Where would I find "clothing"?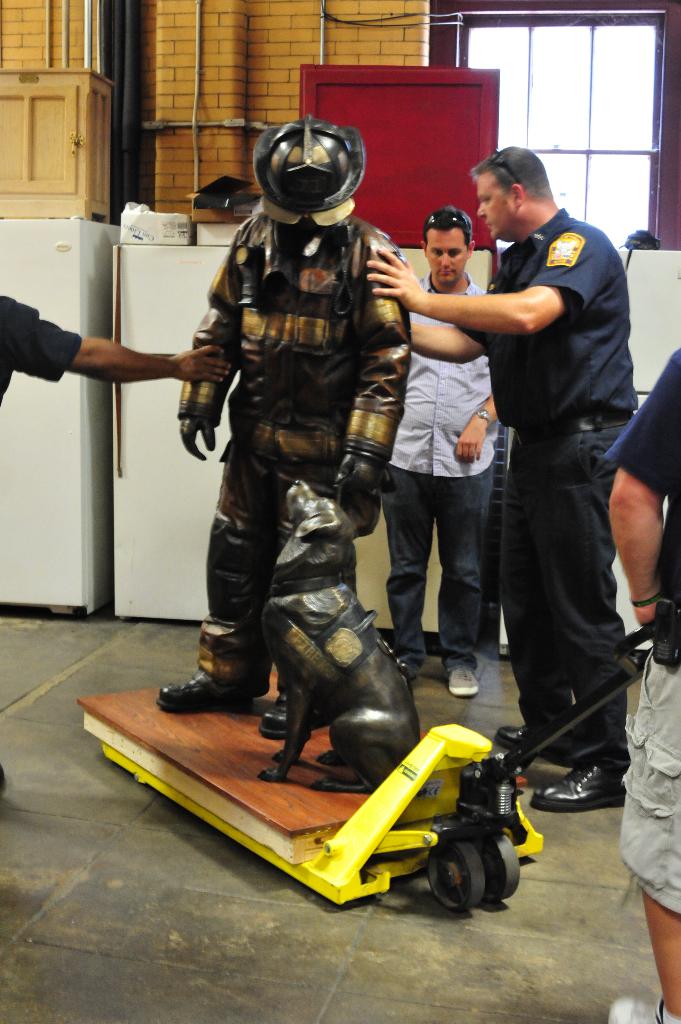
At bbox(381, 281, 495, 678).
